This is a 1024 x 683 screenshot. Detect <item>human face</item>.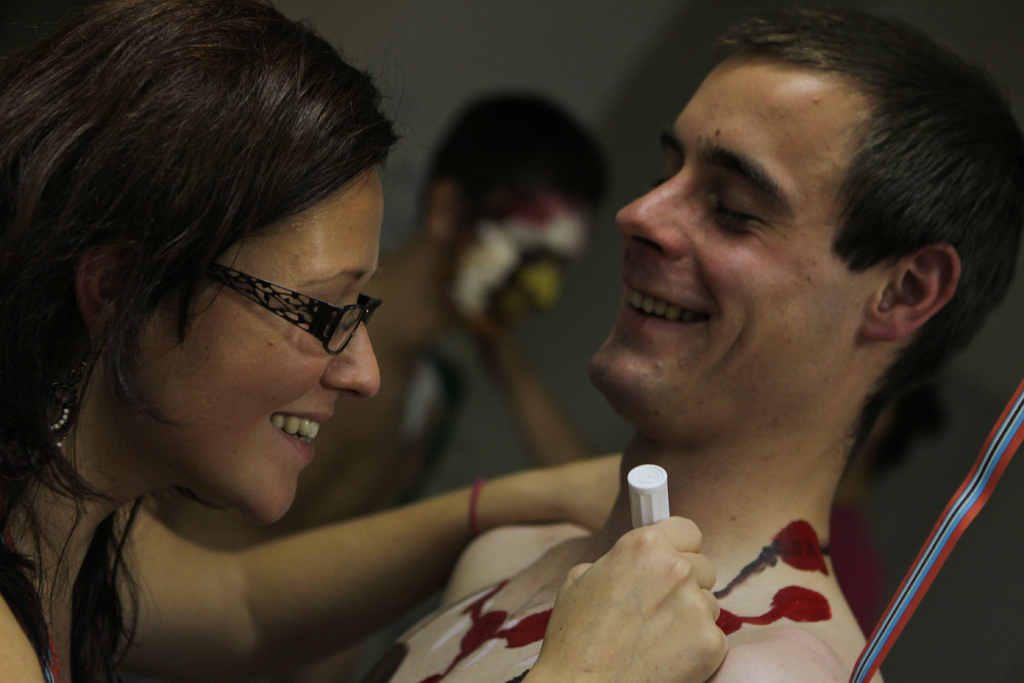
left=588, top=53, right=844, bottom=419.
